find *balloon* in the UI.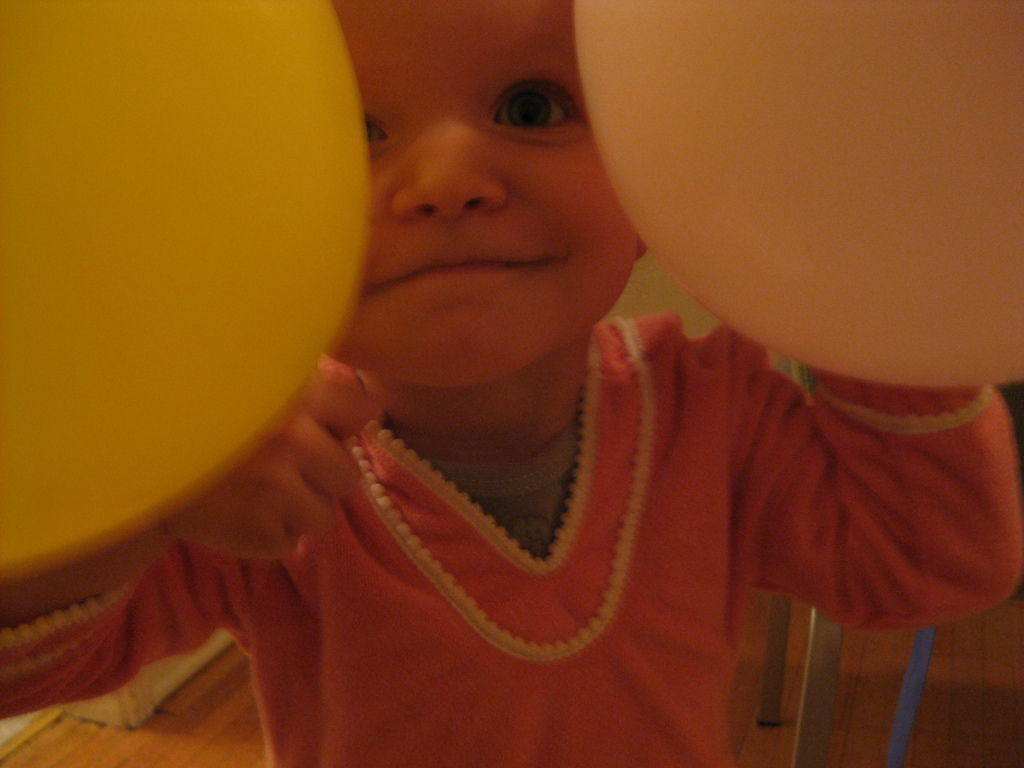
UI element at bbox(0, 0, 371, 577).
